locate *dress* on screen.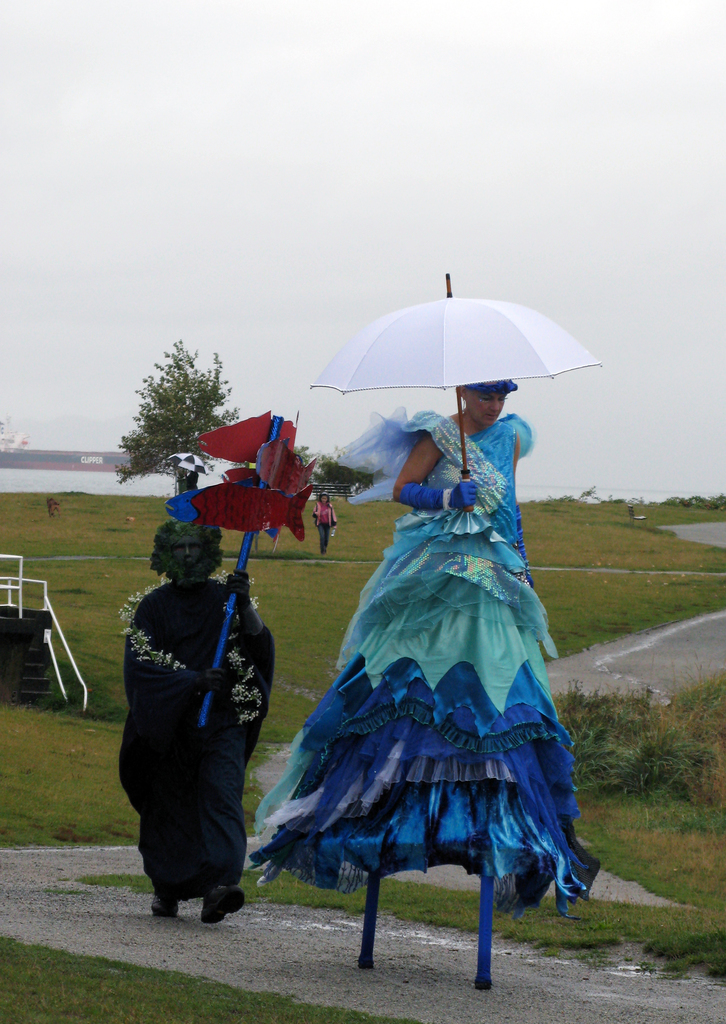
On screen at {"left": 247, "top": 410, "right": 598, "bottom": 915}.
